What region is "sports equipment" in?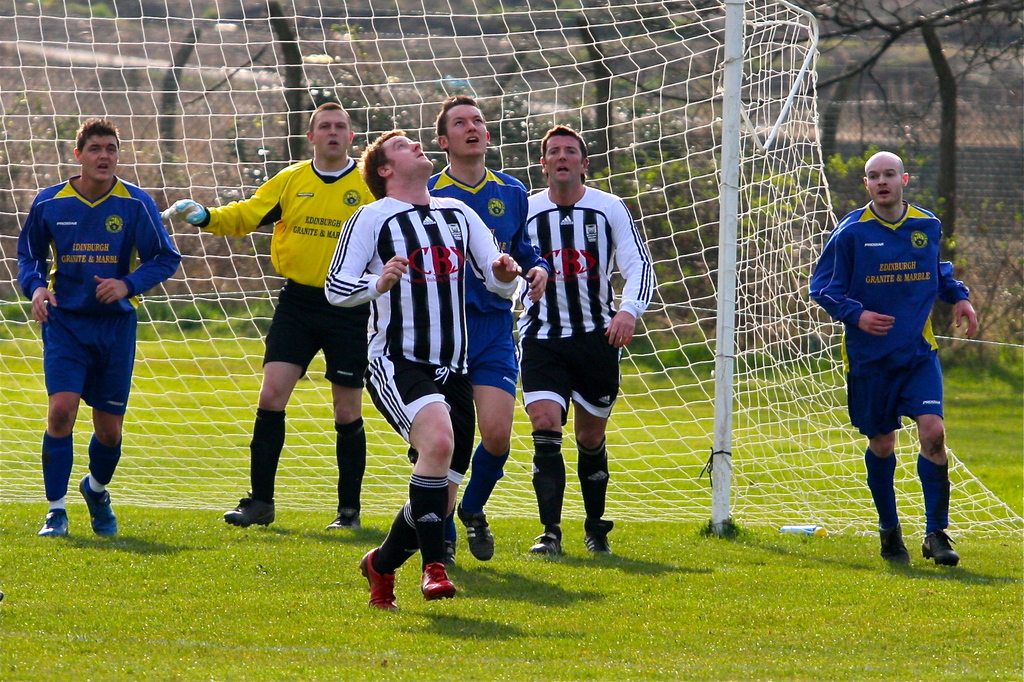
(419,556,458,601).
